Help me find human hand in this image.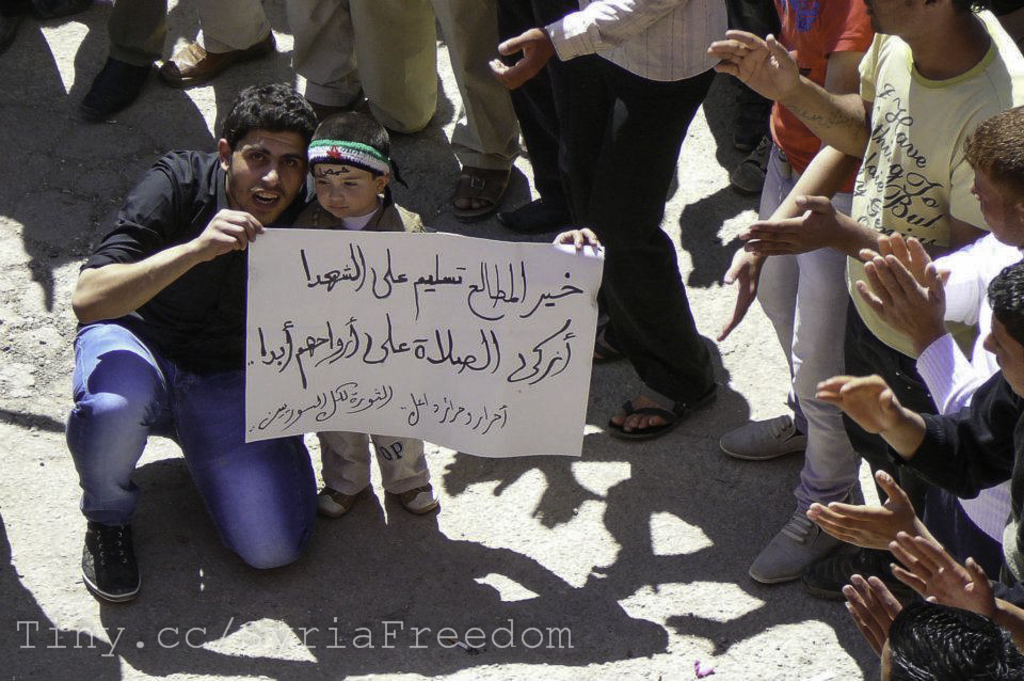
Found it: 705:28:803:101.
